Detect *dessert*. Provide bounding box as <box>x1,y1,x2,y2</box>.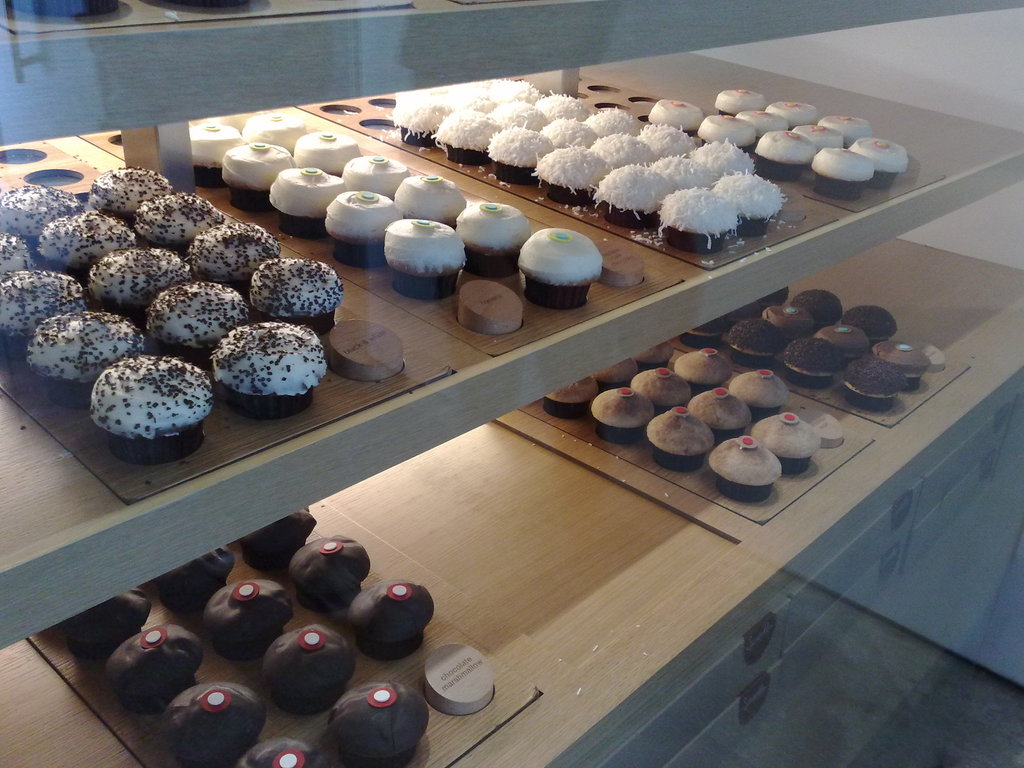
<box>278,164,345,237</box>.
